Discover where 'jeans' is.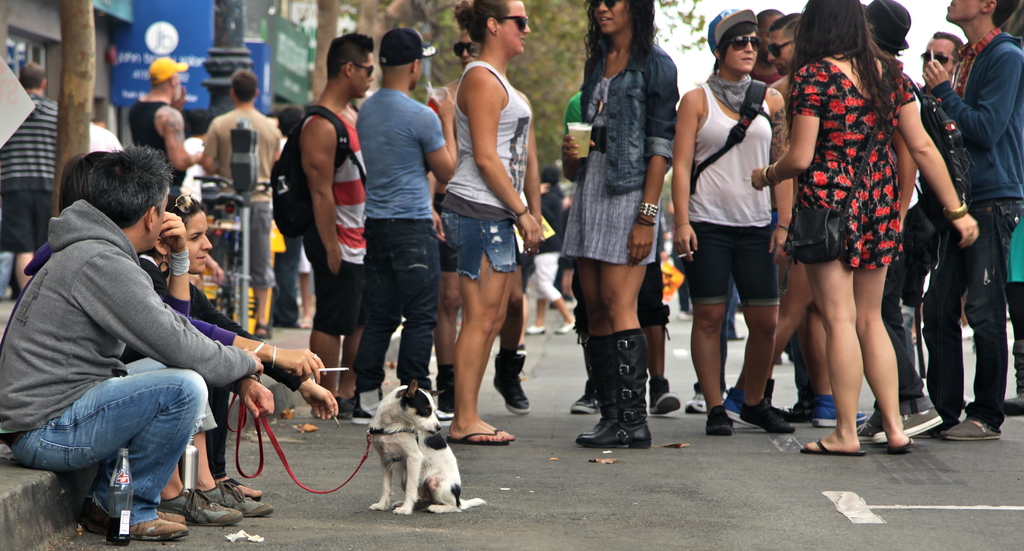
Discovered at 250/201/278/289.
